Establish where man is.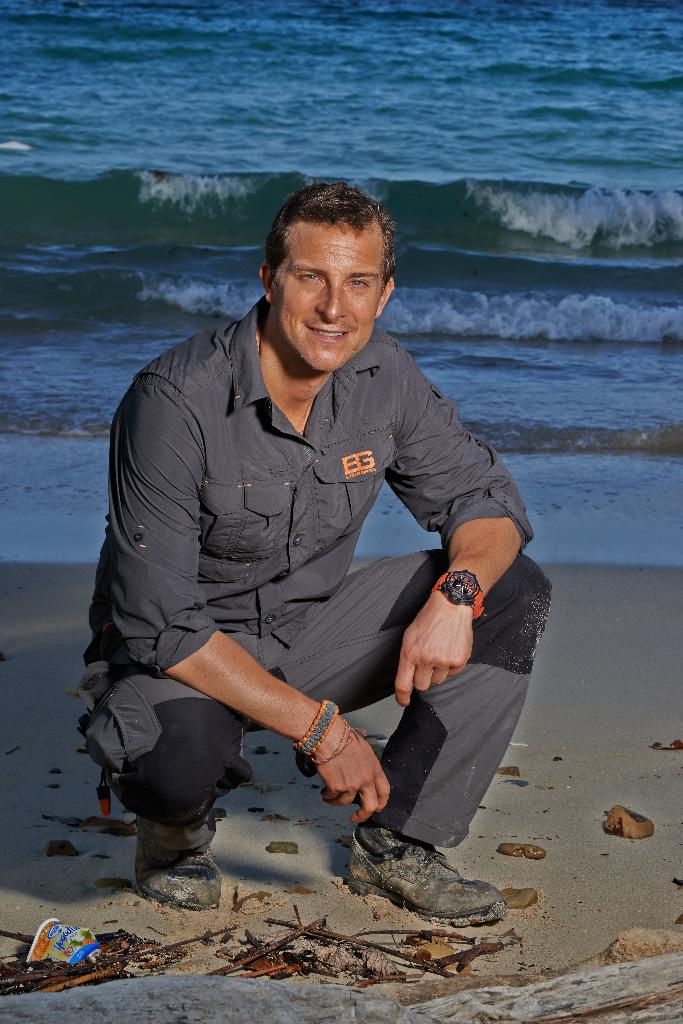
Established at (x1=63, y1=193, x2=541, y2=950).
